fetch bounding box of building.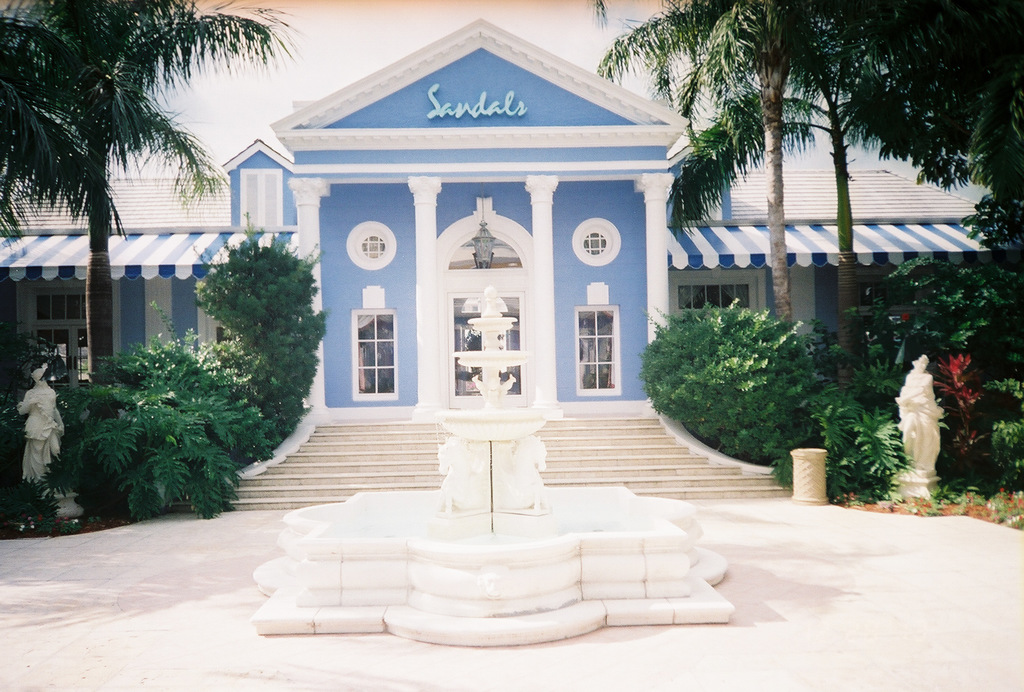
Bbox: region(0, 16, 1005, 509).
